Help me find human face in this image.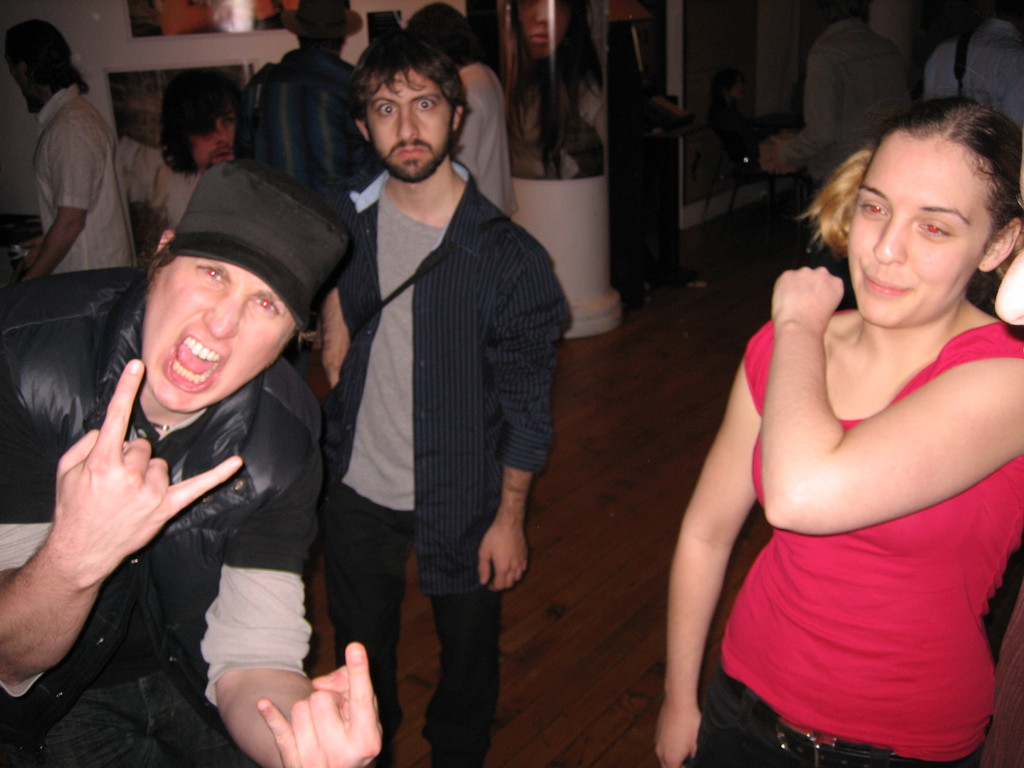
Found it: select_region(521, 0, 568, 56).
